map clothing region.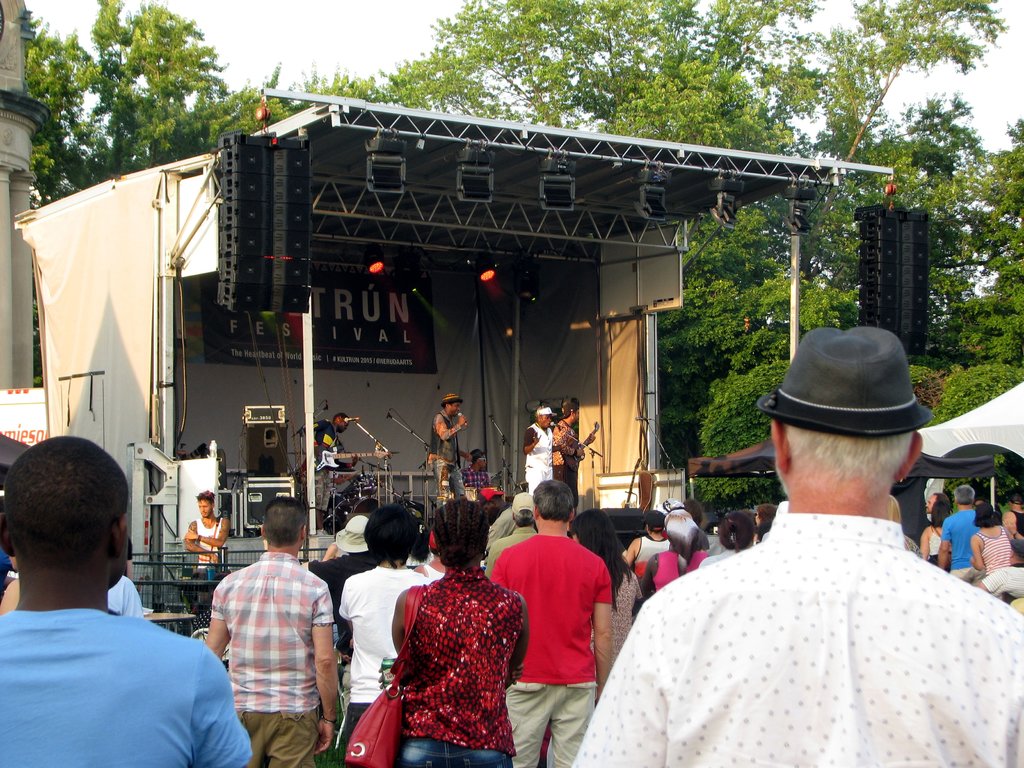
Mapped to [x1=574, y1=514, x2=1023, y2=767].
